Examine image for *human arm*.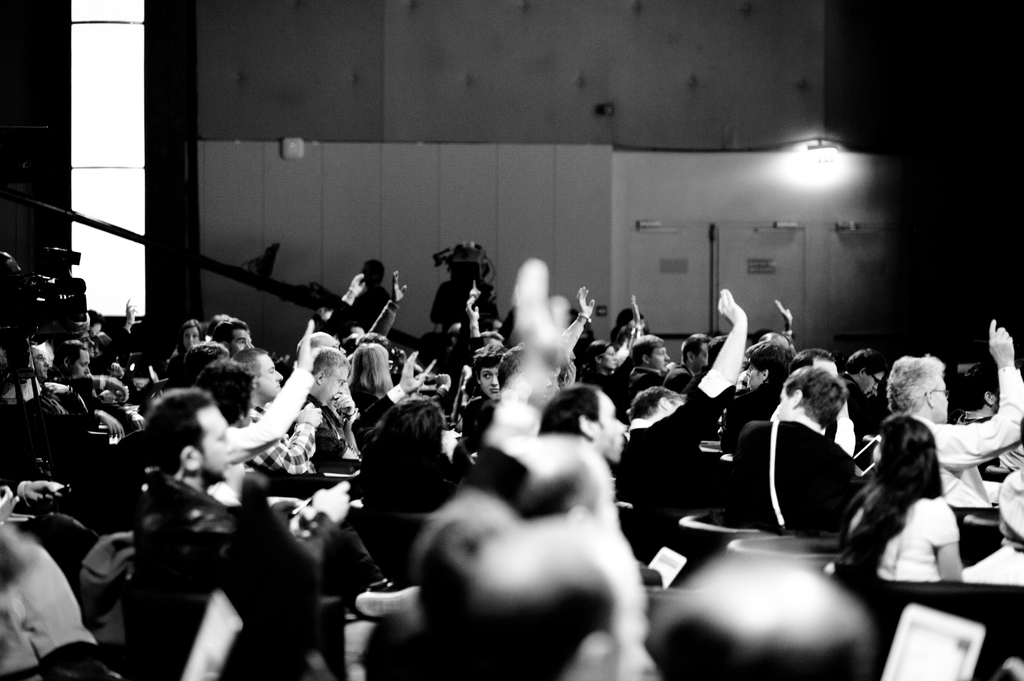
Examination result: bbox(348, 346, 428, 438).
